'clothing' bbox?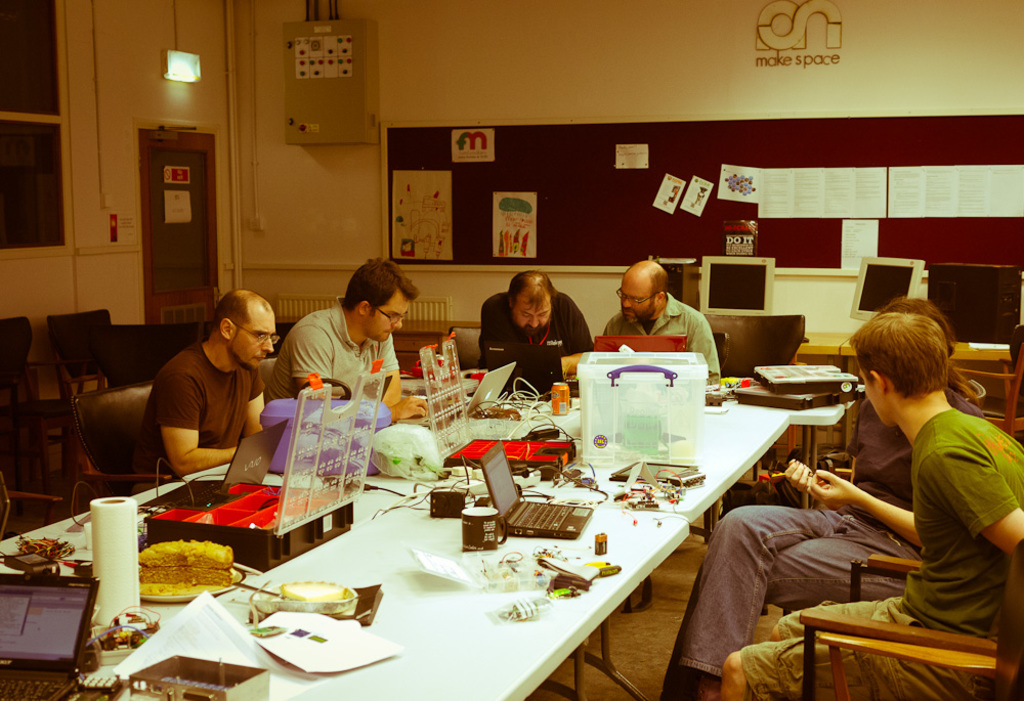
122 310 283 481
